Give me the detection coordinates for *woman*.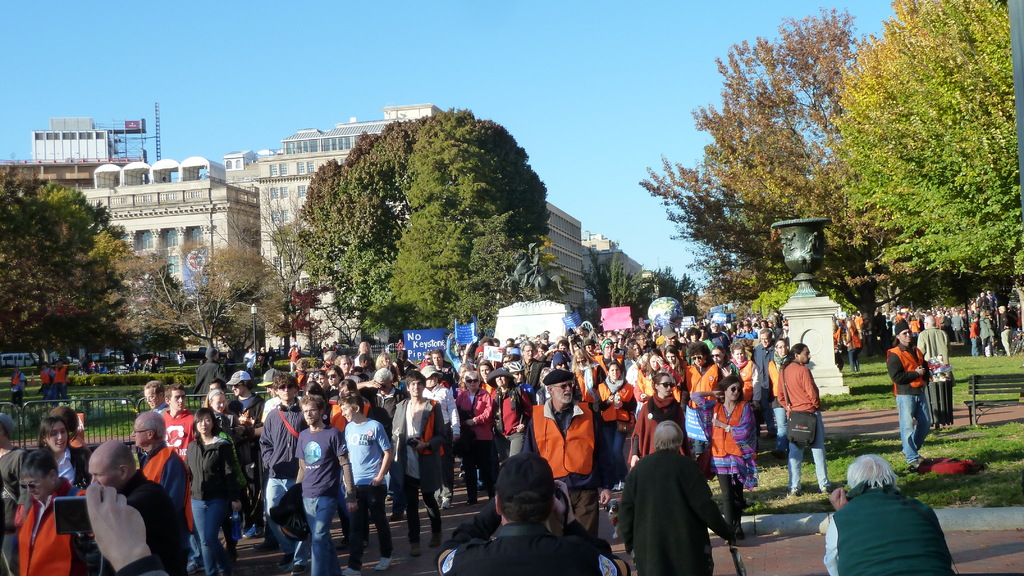
region(568, 347, 606, 404).
